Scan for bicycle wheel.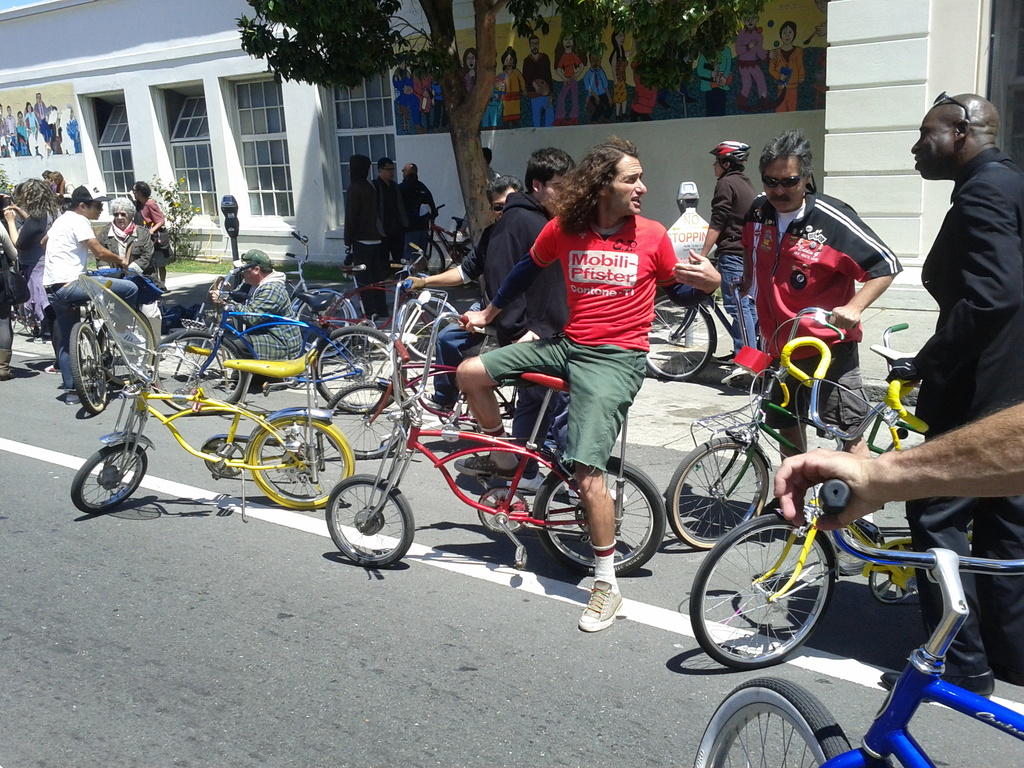
Scan result: (x1=65, y1=323, x2=110, y2=416).
